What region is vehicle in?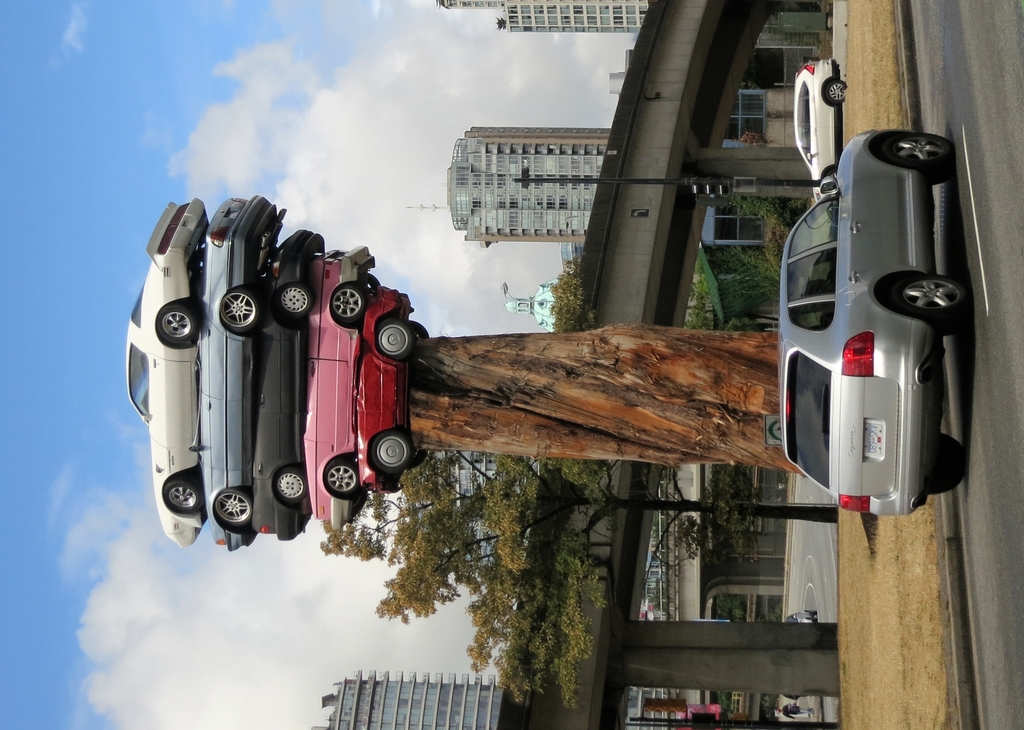
detection(793, 54, 843, 192).
